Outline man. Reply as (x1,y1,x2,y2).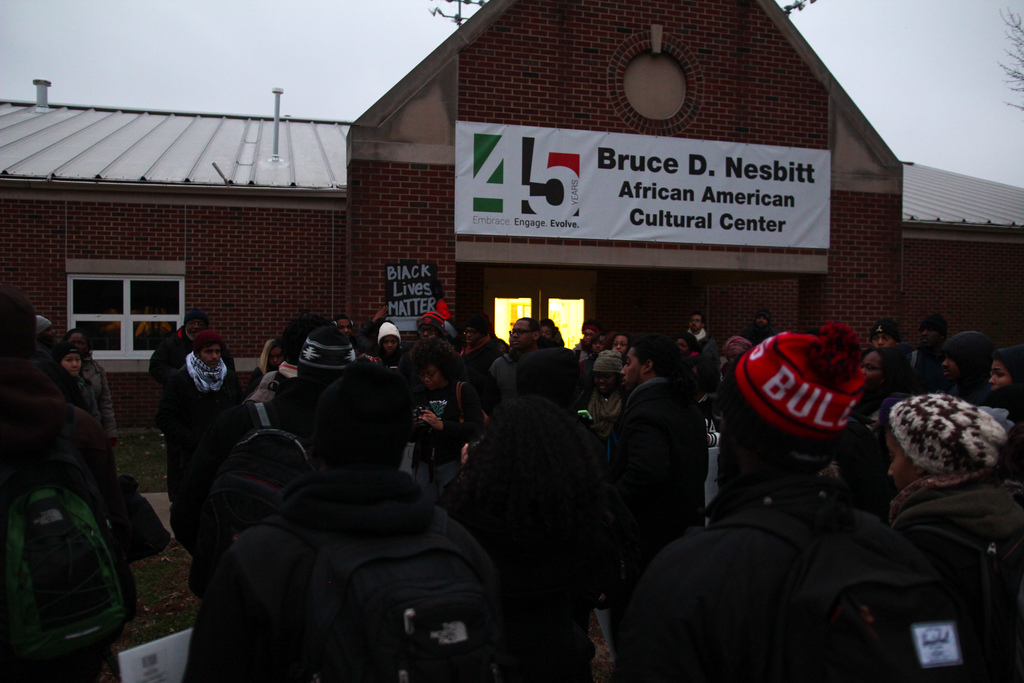
(37,314,56,352).
